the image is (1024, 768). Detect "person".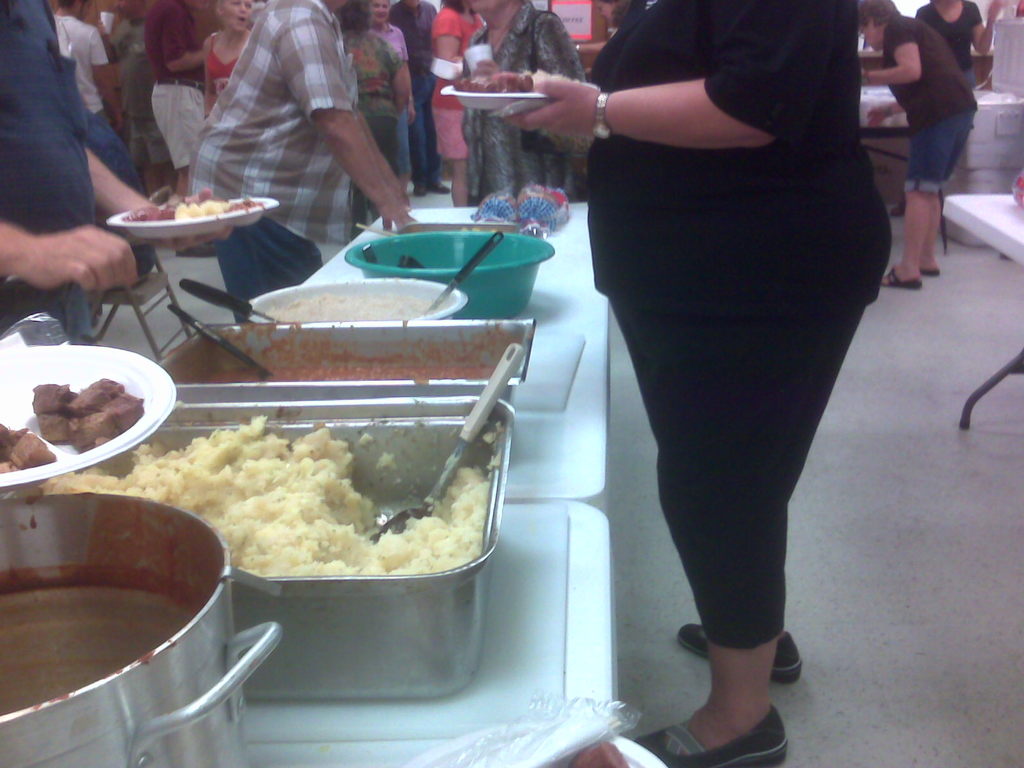
Detection: left=429, top=0, right=486, bottom=211.
